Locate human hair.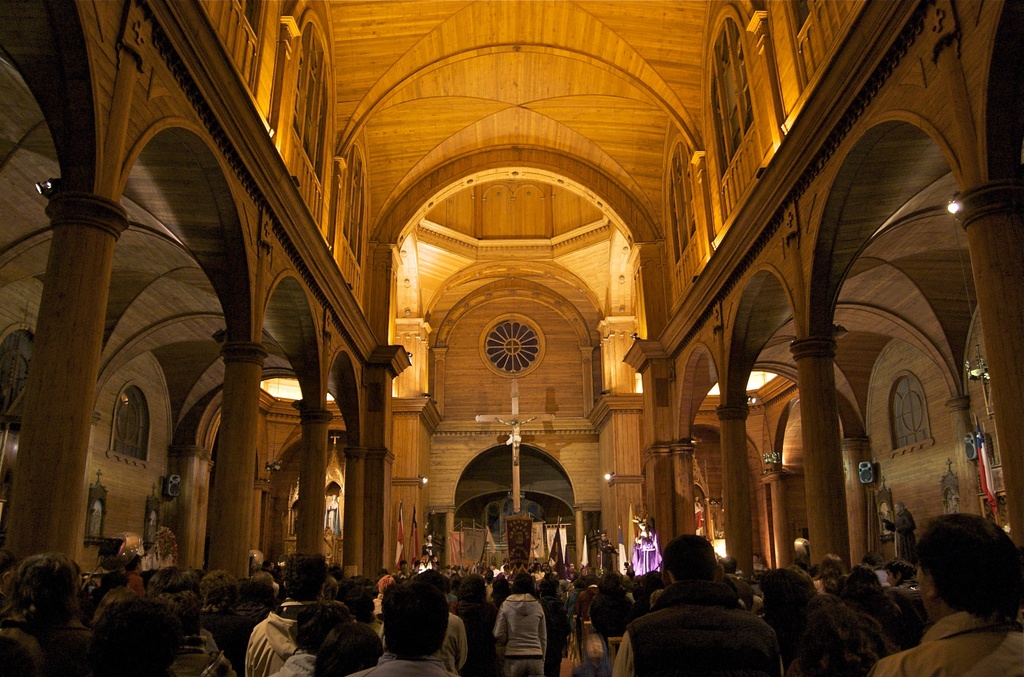
Bounding box: bbox(631, 582, 650, 605).
